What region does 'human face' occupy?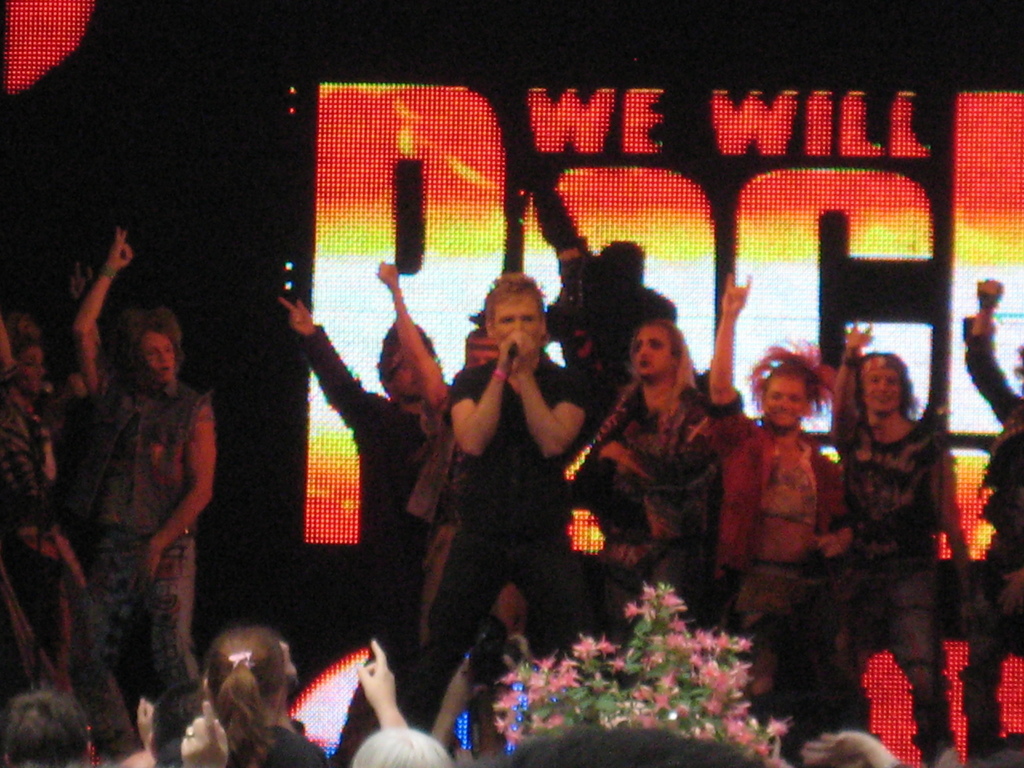
(x1=141, y1=330, x2=174, y2=383).
